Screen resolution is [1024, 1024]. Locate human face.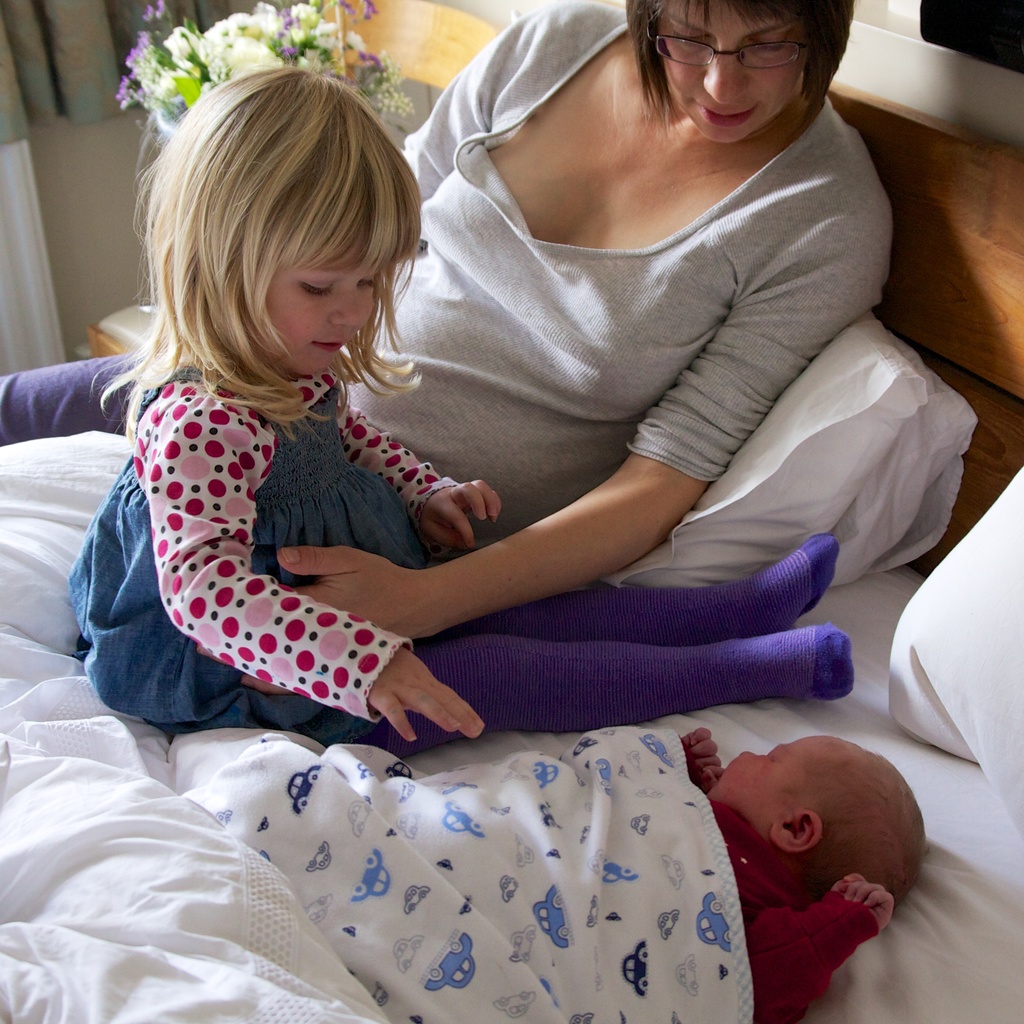
(left=267, top=266, right=378, bottom=372).
